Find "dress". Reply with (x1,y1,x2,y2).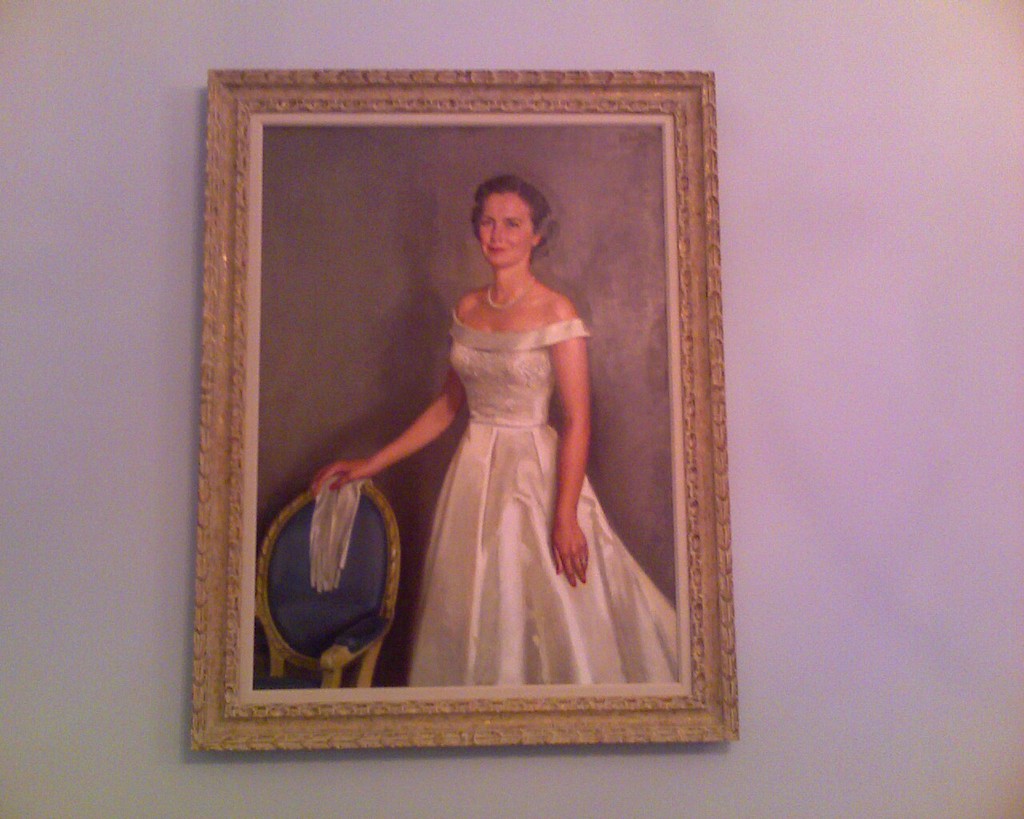
(410,313,679,685).
